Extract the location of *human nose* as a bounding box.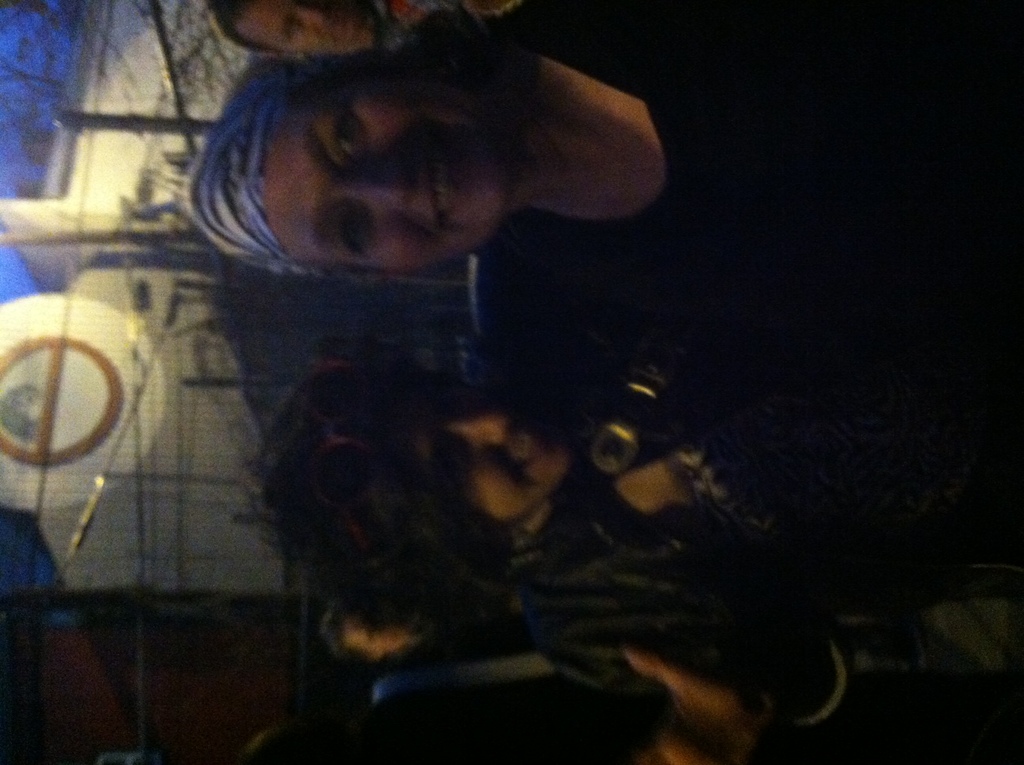
left=343, top=174, right=412, bottom=212.
